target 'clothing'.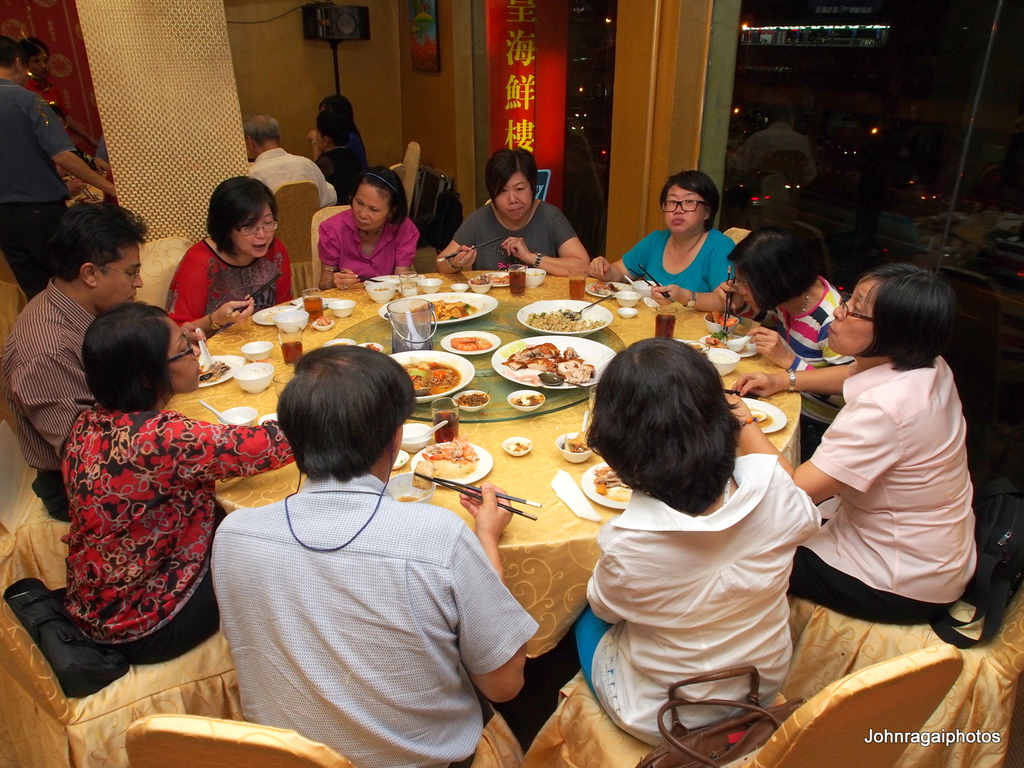
Target region: [0, 281, 101, 522].
